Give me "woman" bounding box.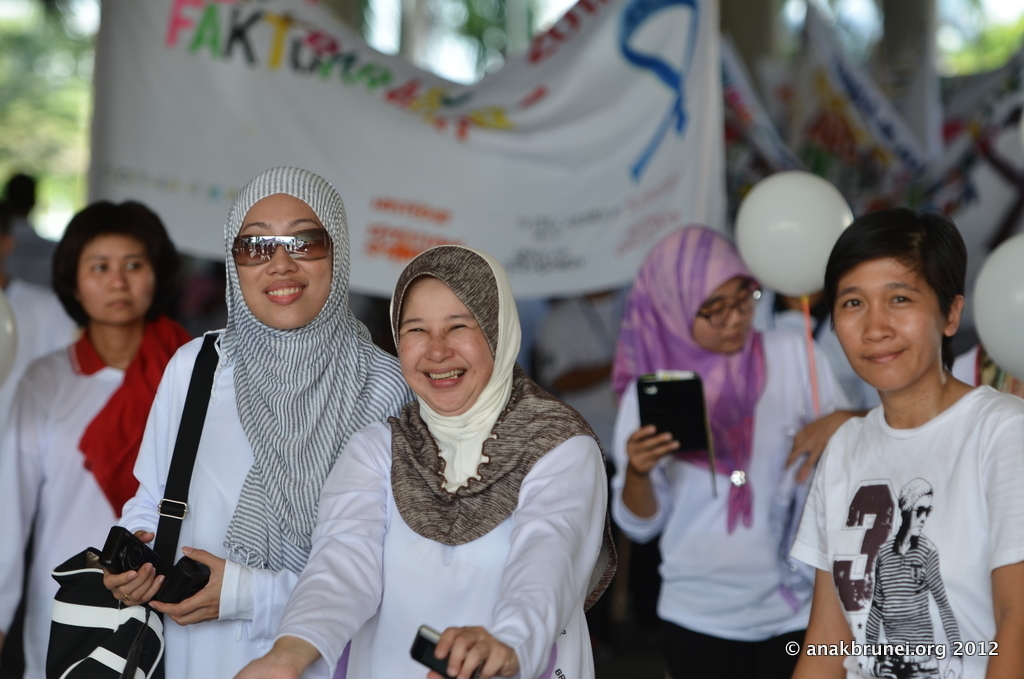
select_region(813, 201, 1023, 678).
